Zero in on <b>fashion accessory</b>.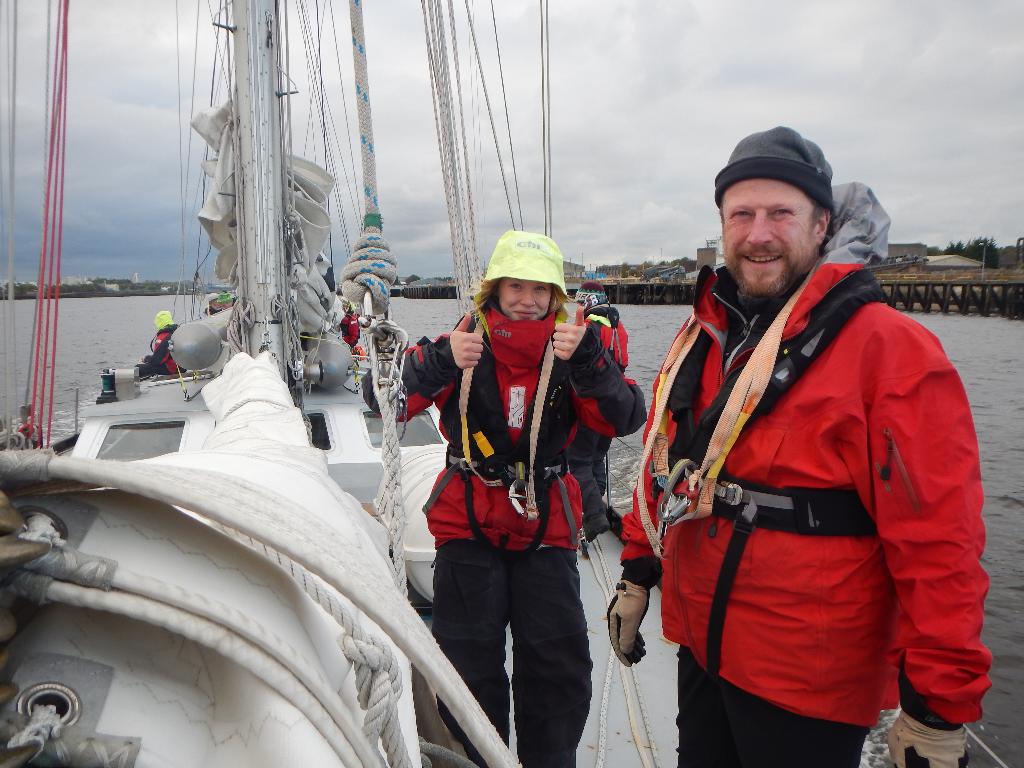
Zeroed in: 879,660,970,767.
